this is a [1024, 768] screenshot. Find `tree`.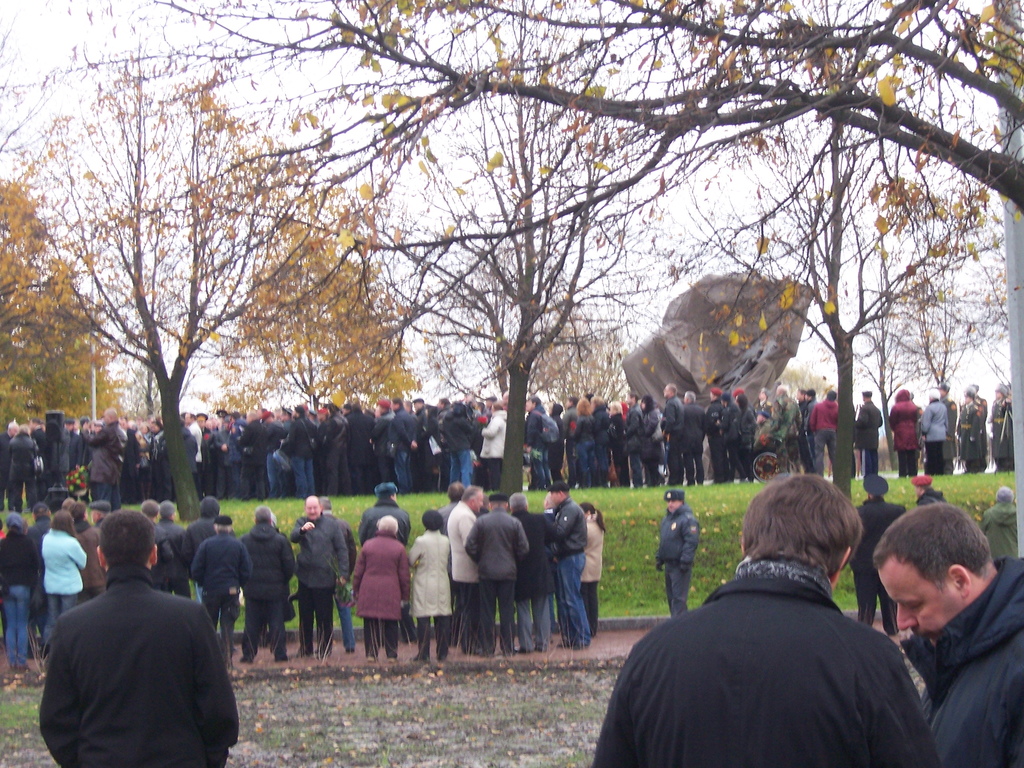
Bounding box: pyautogui.locateOnScreen(1, 177, 124, 426).
